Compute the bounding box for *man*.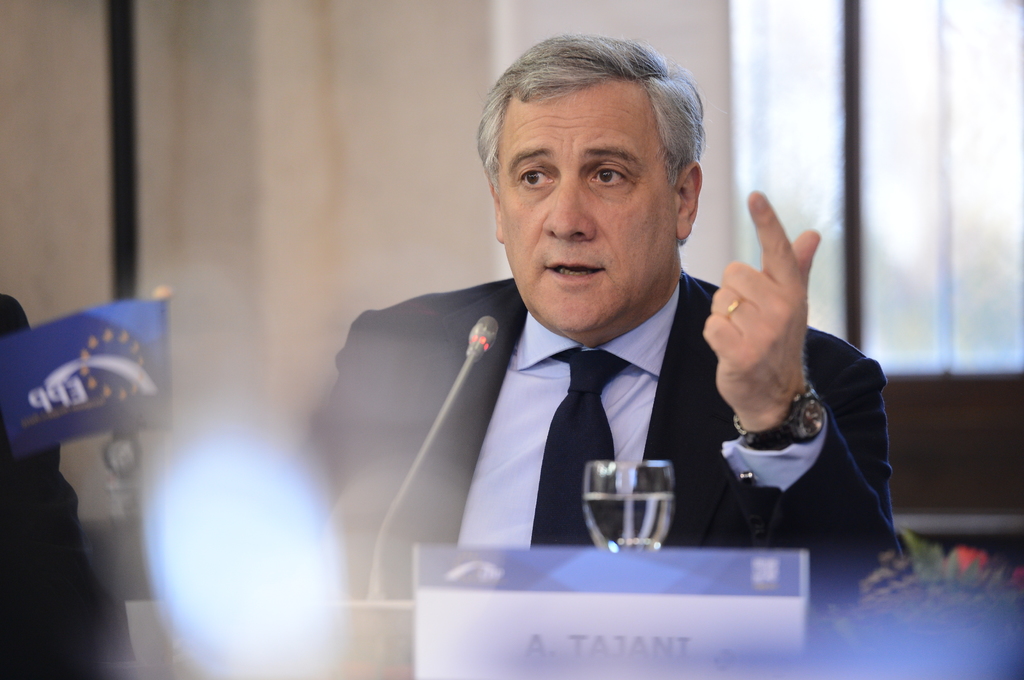
<region>412, 49, 803, 519</region>.
